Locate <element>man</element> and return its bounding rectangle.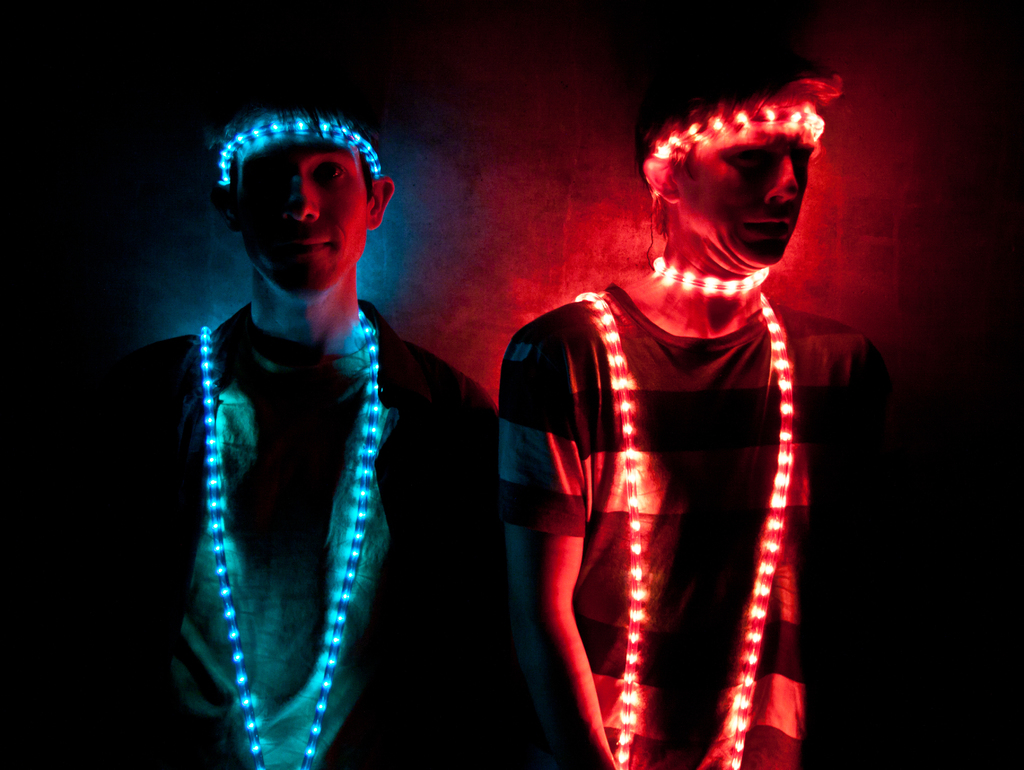
<box>495,39,888,769</box>.
